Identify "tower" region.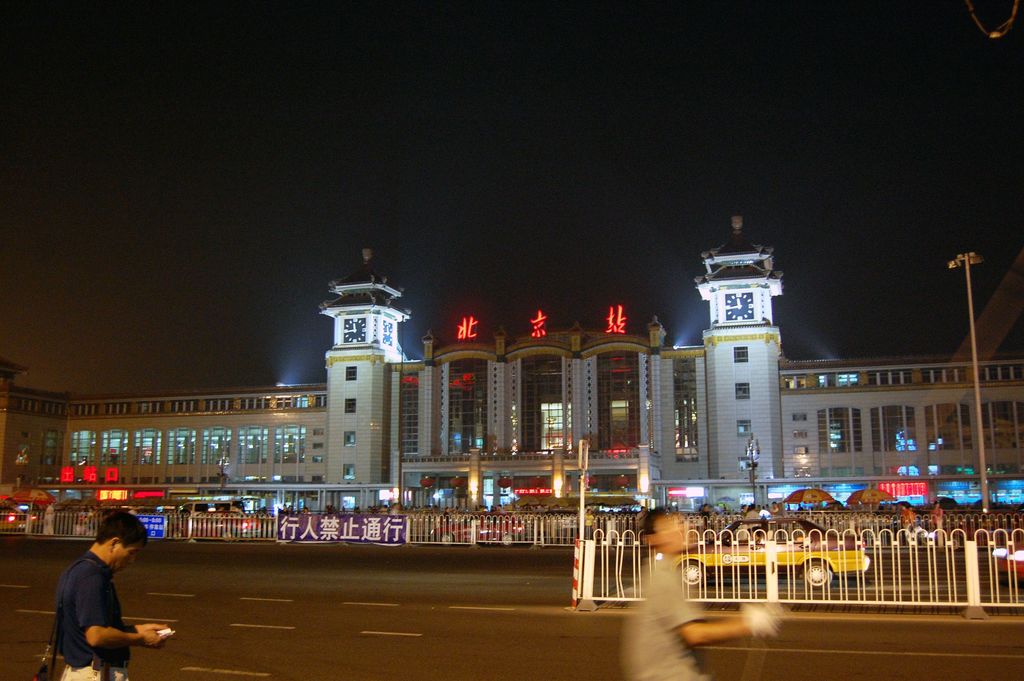
Region: left=698, top=213, right=804, bottom=347.
